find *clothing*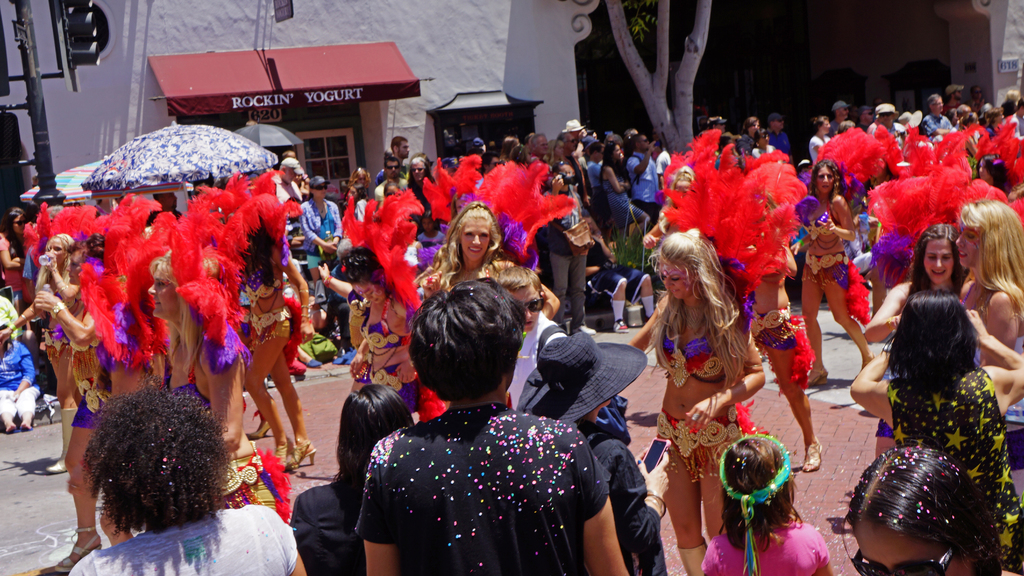
(x1=403, y1=170, x2=433, y2=207)
